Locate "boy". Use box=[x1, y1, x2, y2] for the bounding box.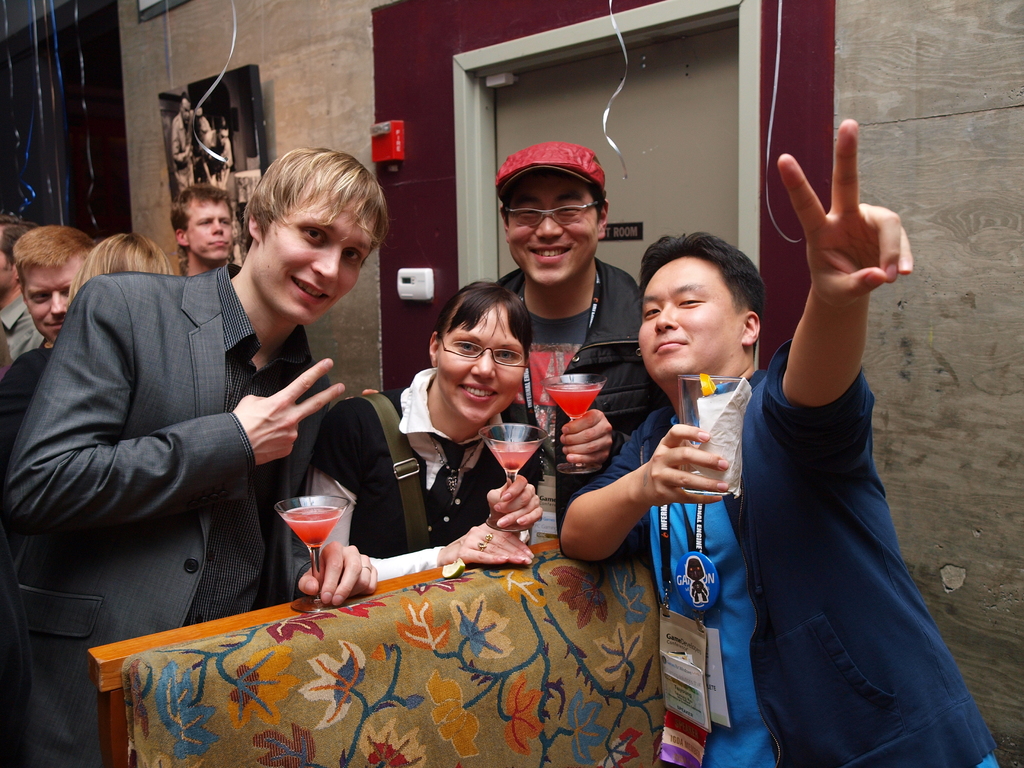
box=[4, 148, 386, 767].
